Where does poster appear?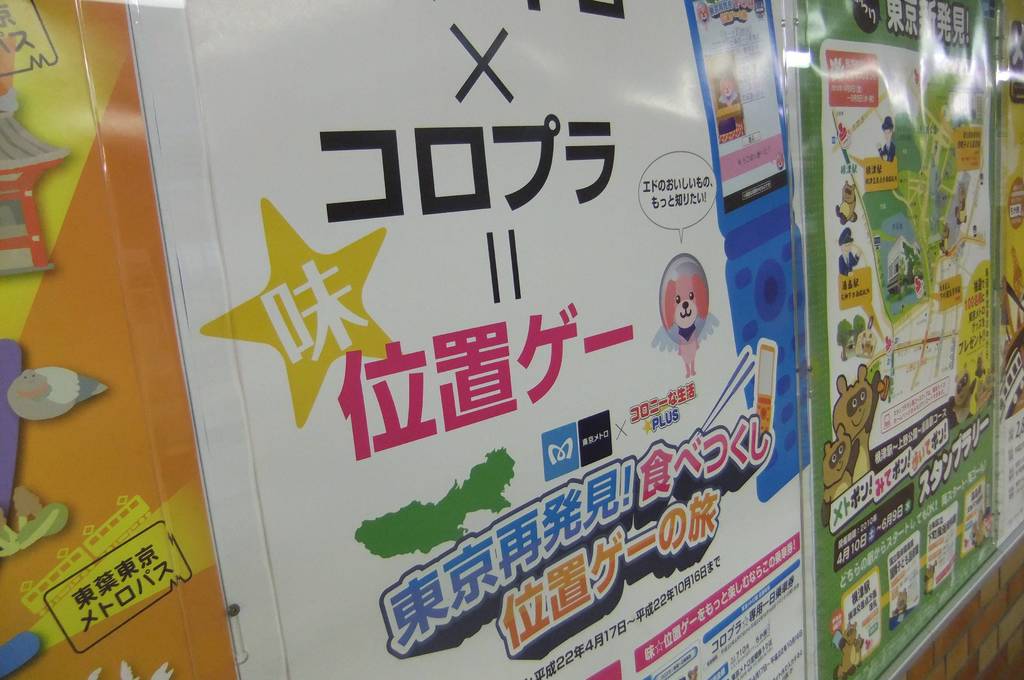
Appears at 0:0:241:679.
